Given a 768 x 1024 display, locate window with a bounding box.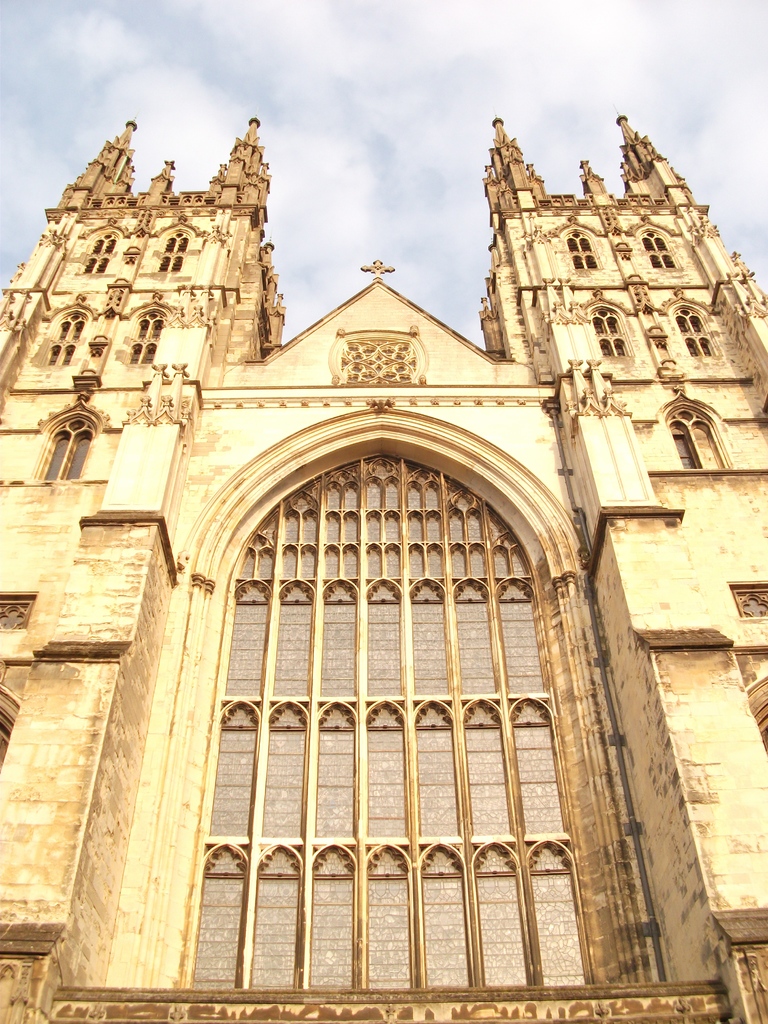
Located: select_region(675, 305, 723, 365).
